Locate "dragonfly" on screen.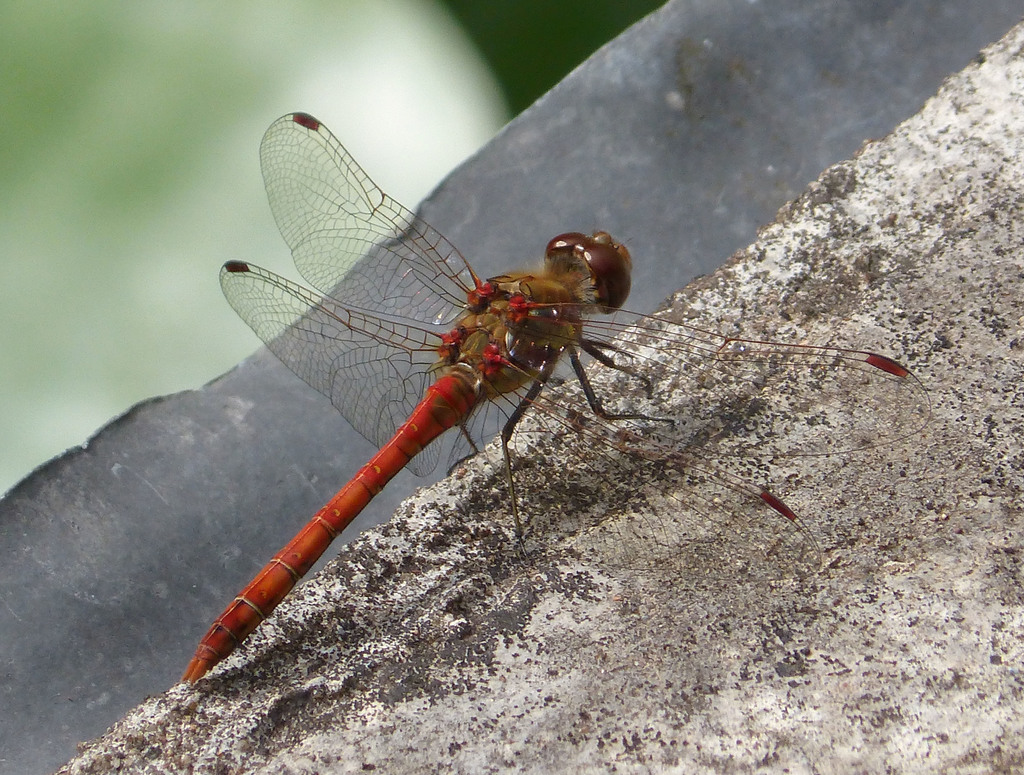
On screen at x1=181, y1=112, x2=931, y2=681.
